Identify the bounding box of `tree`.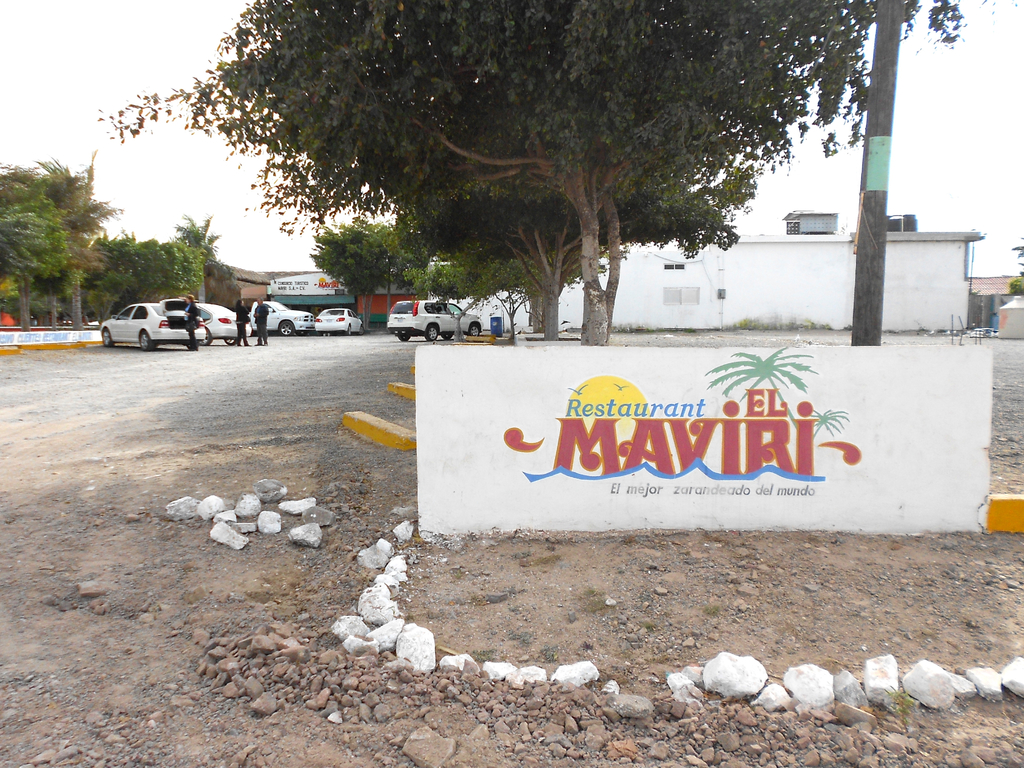
l=82, t=241, r=209, b=336.
